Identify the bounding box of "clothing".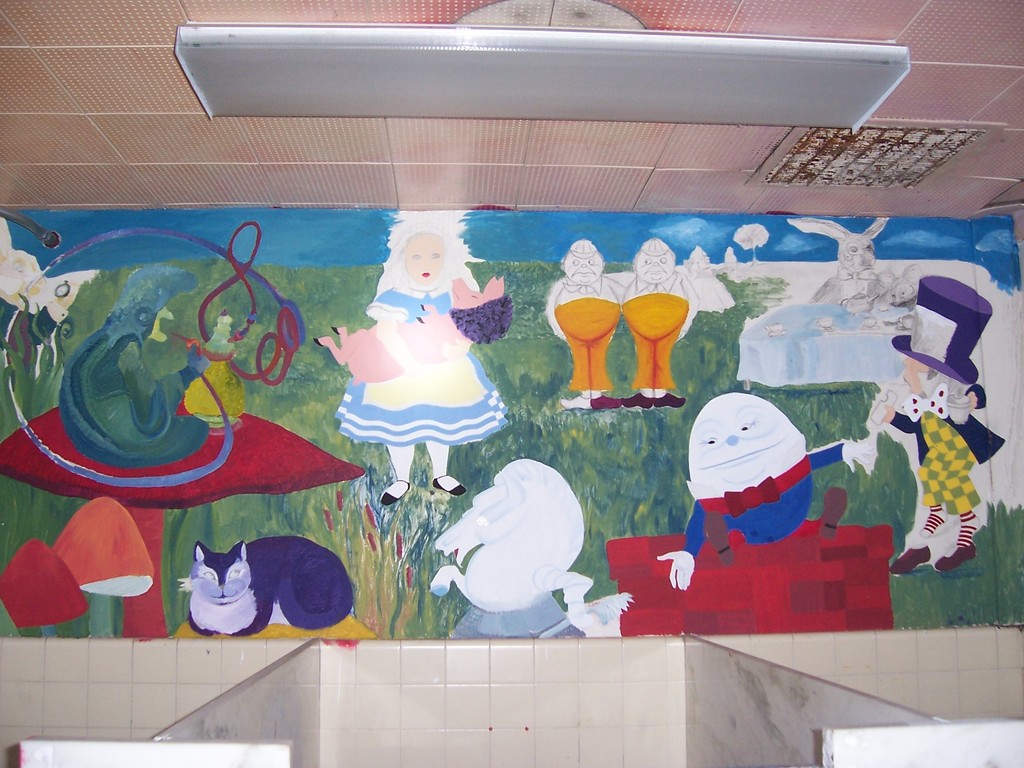
x1=622 y1=271 x2=697 y2=393.
